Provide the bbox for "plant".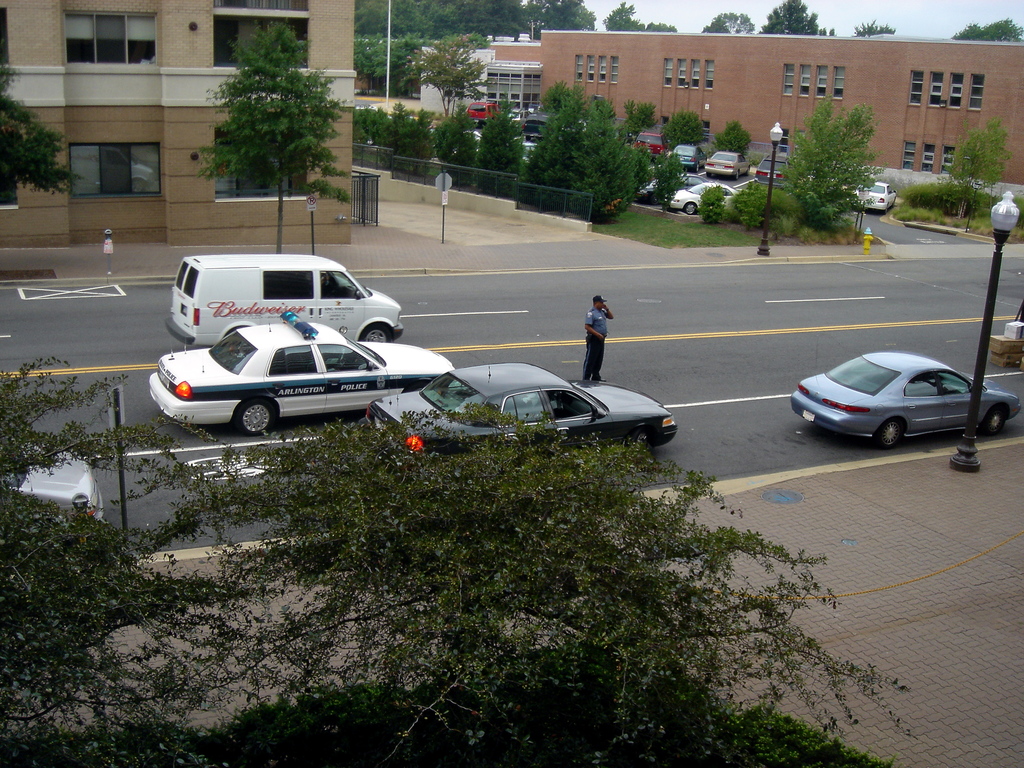
box=[386, 99, 419, 164].
